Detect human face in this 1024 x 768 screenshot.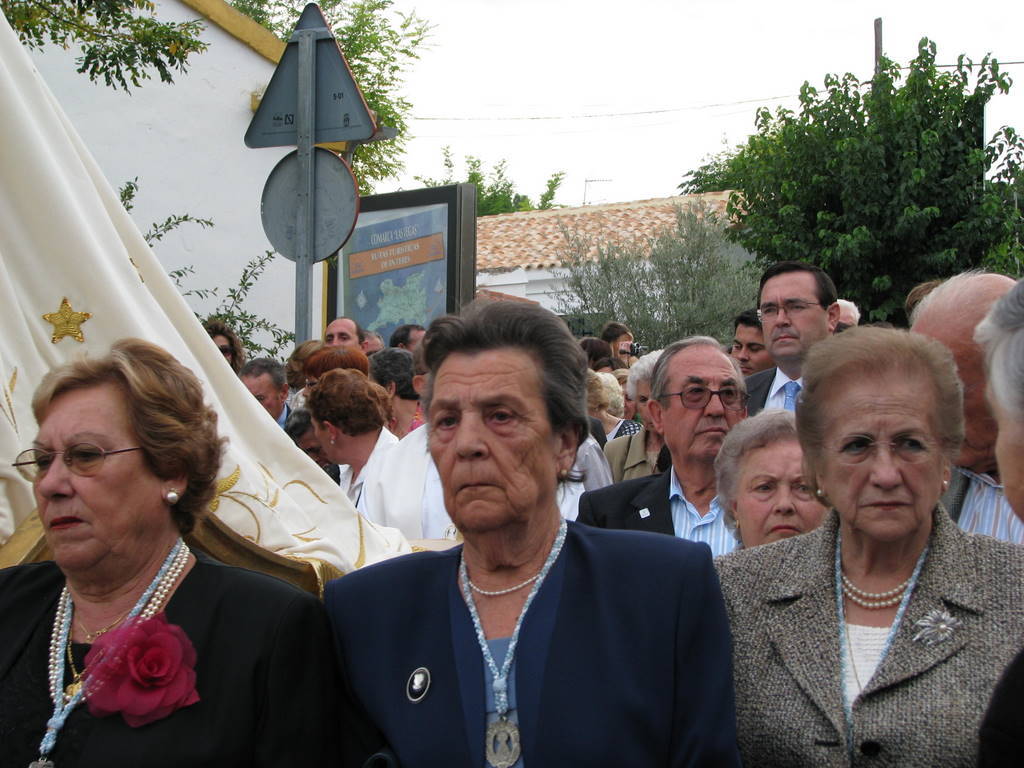
Detection: box(33, 384, 163, 599).
